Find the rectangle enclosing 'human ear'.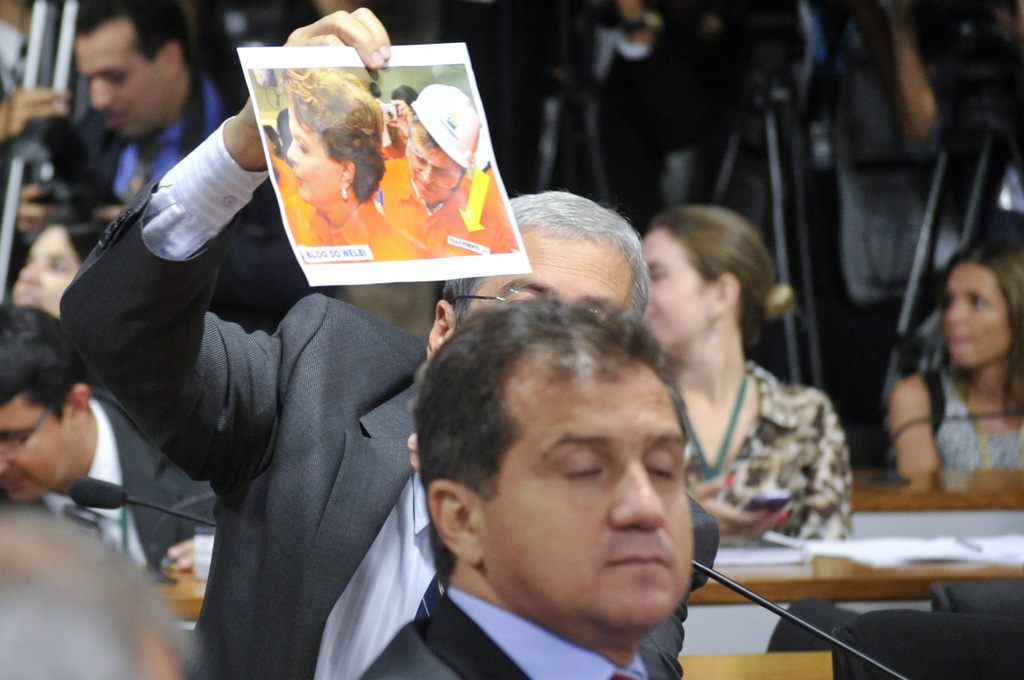
707:268:740:319.
